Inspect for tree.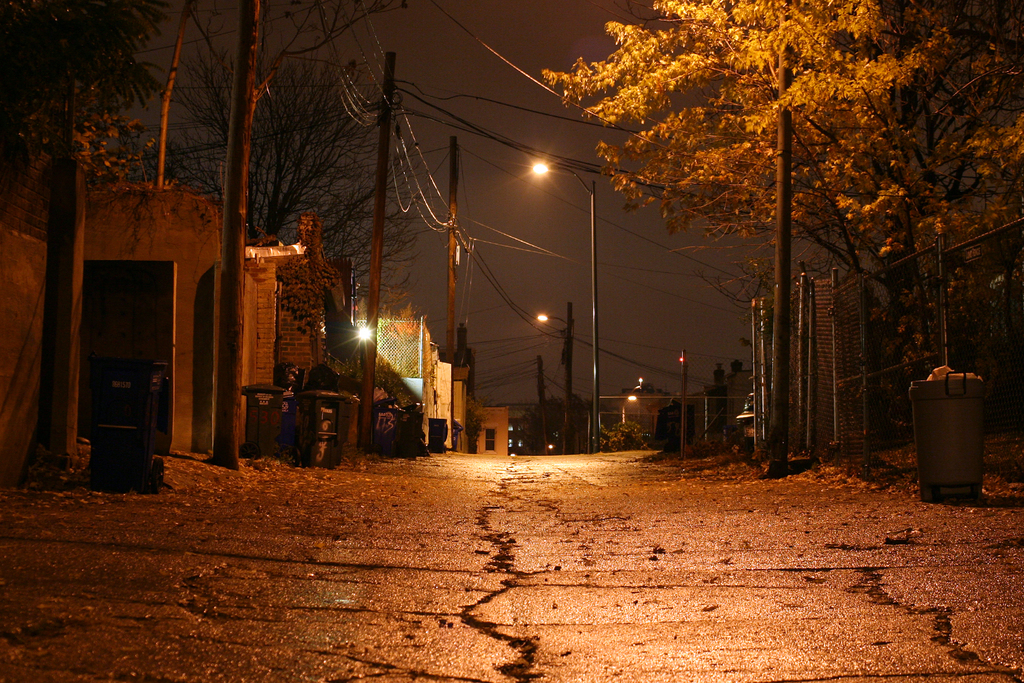
Inspection: pyautogui.locateOnScreen(536, 0, 1022, 442).
